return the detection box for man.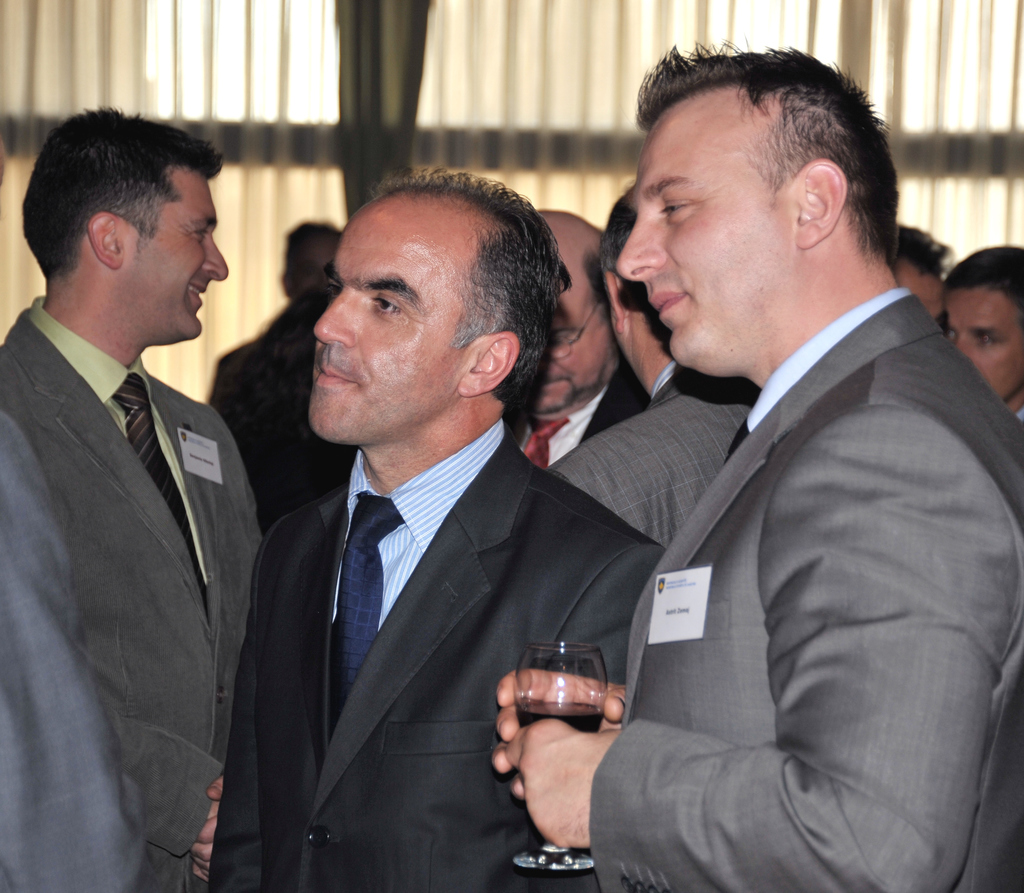
l=521, t=213, r=654, b=477.
